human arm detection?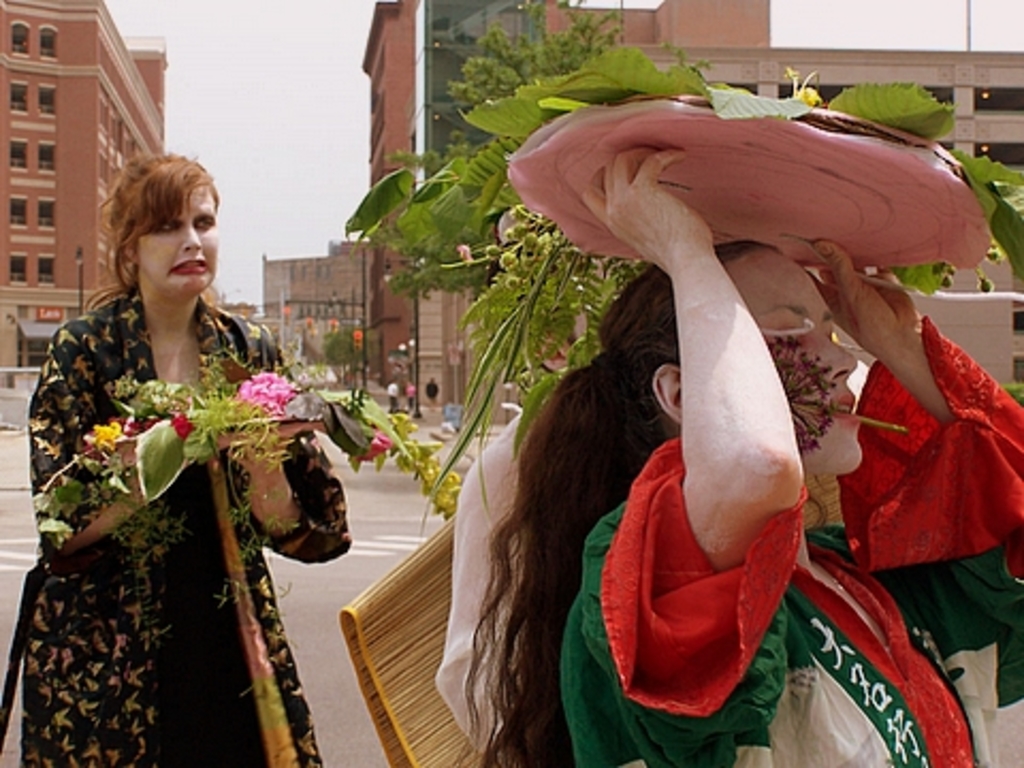
select_region(809, 243, 1022, 559)
